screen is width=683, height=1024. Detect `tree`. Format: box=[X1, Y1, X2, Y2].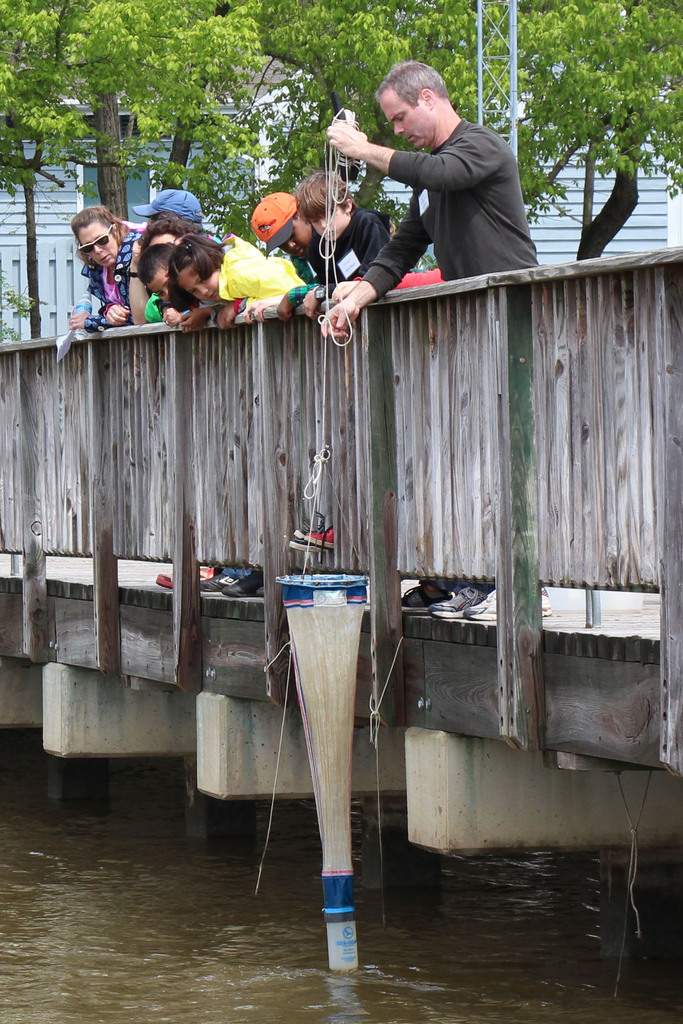
box=[525, 14, 664, 233].
